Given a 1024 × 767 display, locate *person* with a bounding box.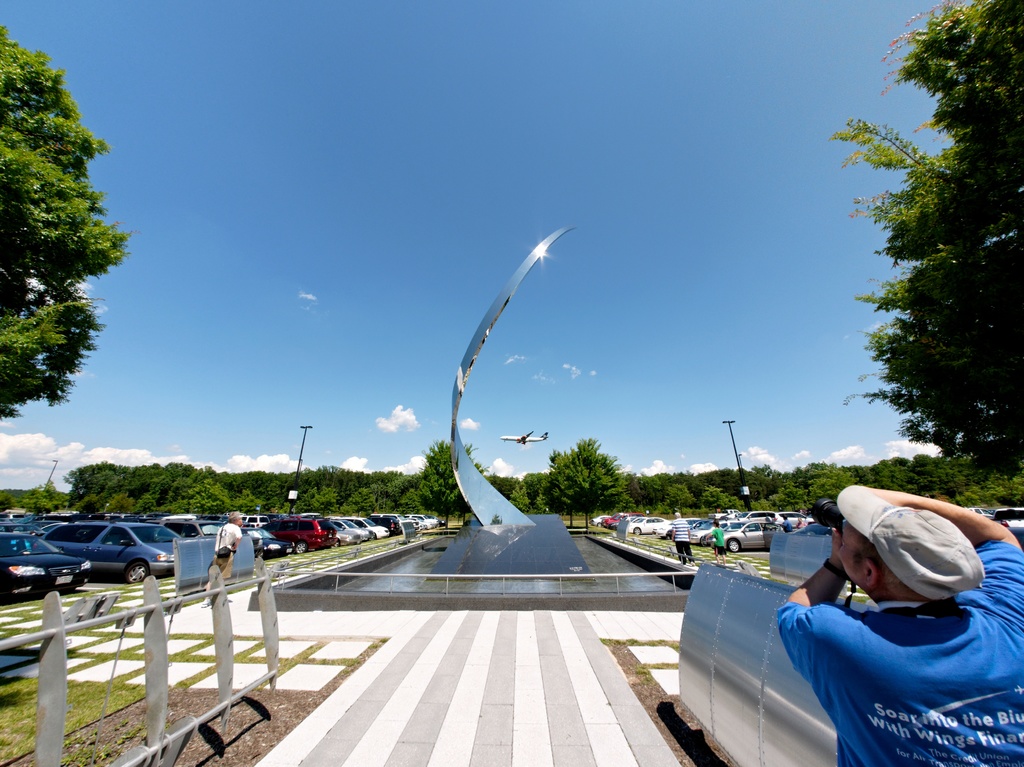
Located: detection(779, 513, 794, 533).
